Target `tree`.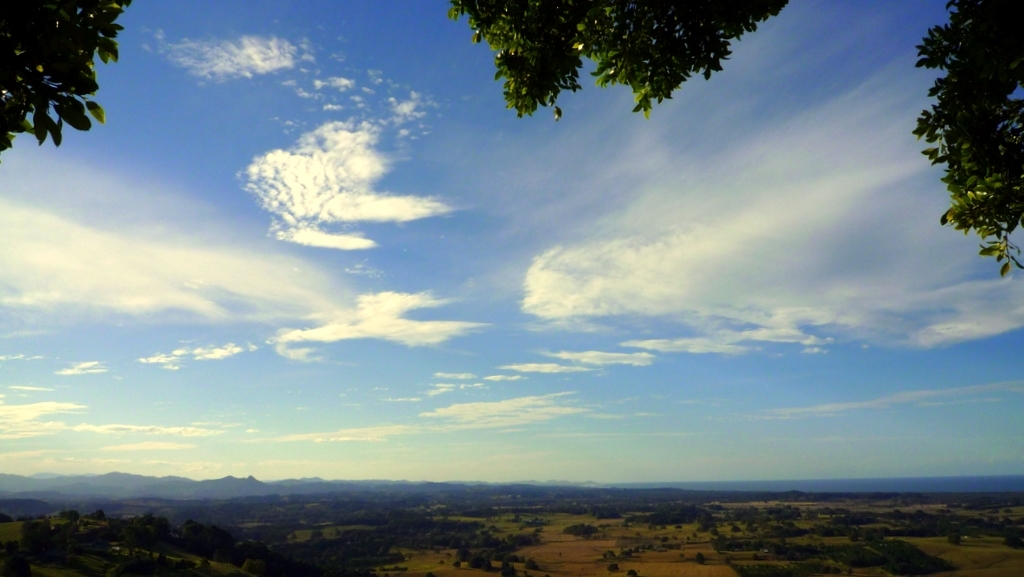
Target region: {"x1": 0, "y1": 0, "x2": 136, "y2": 160}.
